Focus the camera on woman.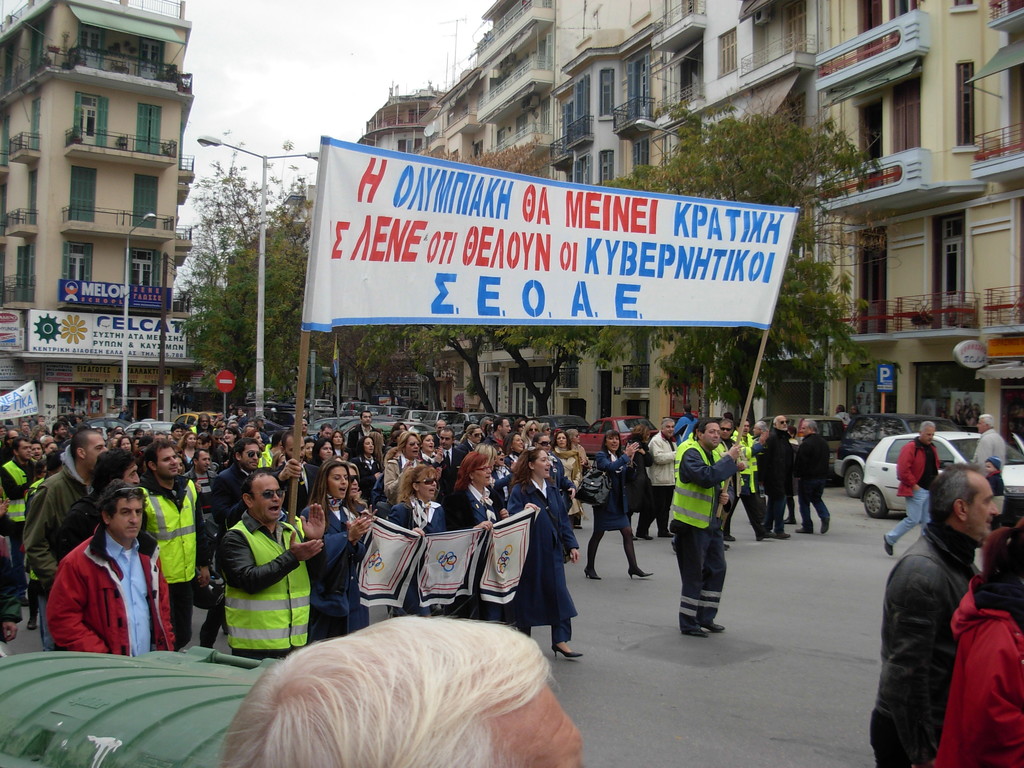
Focus region: bbox(459, 424, 484, 462).
